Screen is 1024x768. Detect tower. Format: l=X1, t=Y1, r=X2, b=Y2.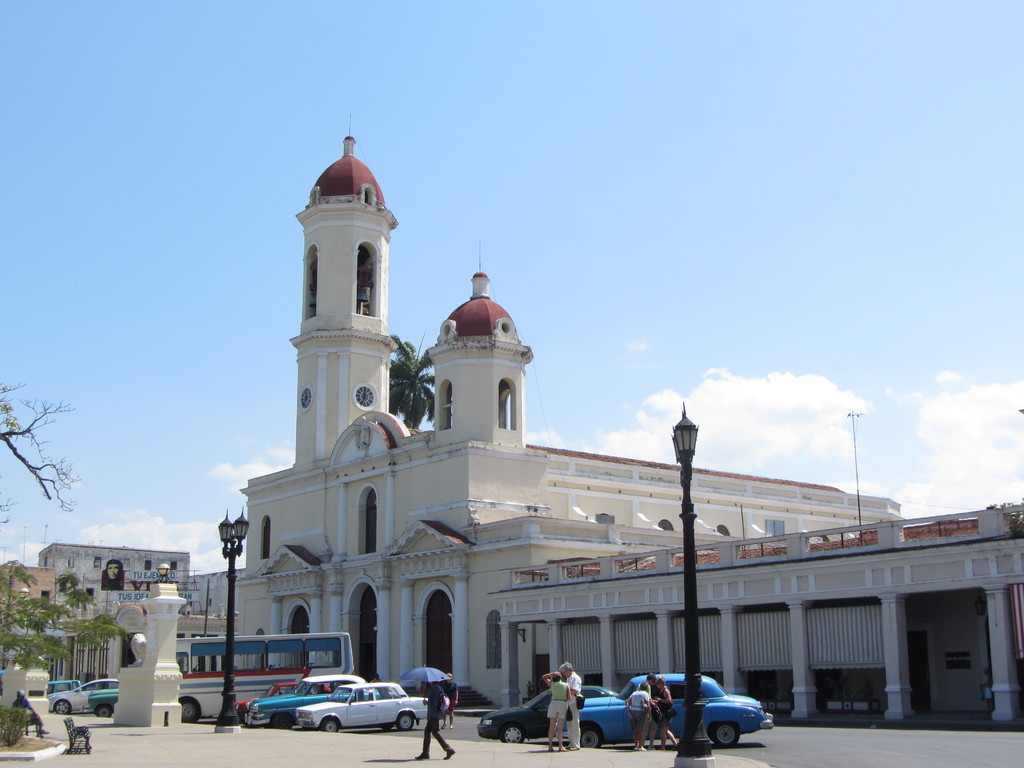
l=97, t=584, r=179, b=729.
